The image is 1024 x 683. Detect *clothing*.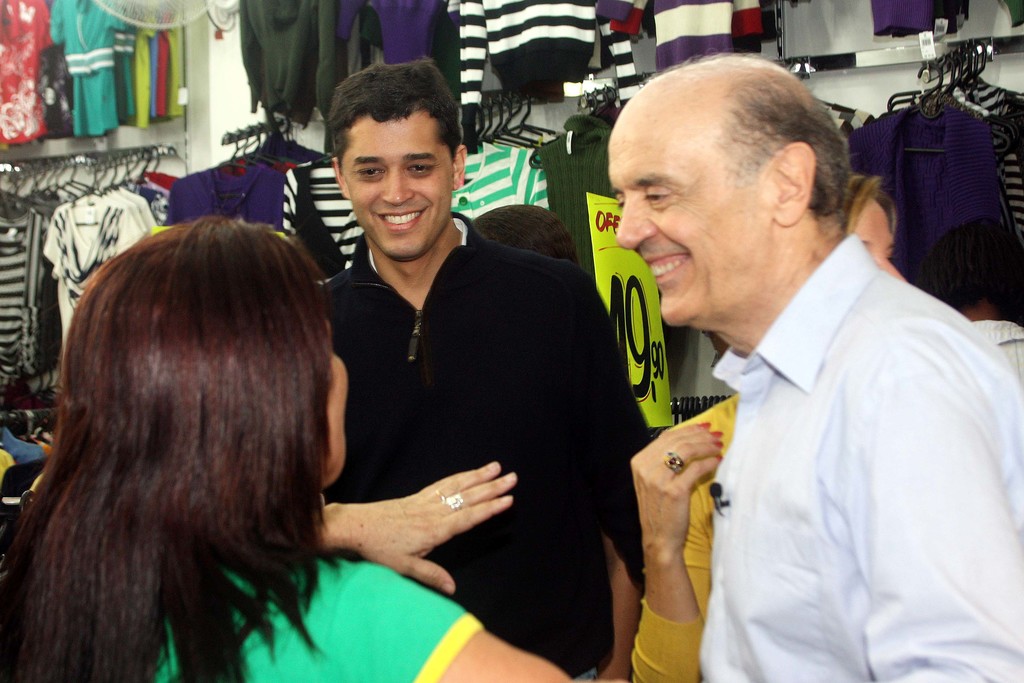
Detection: {"left": 148, "top": 28, "right": 161, "bottom": 124}.
